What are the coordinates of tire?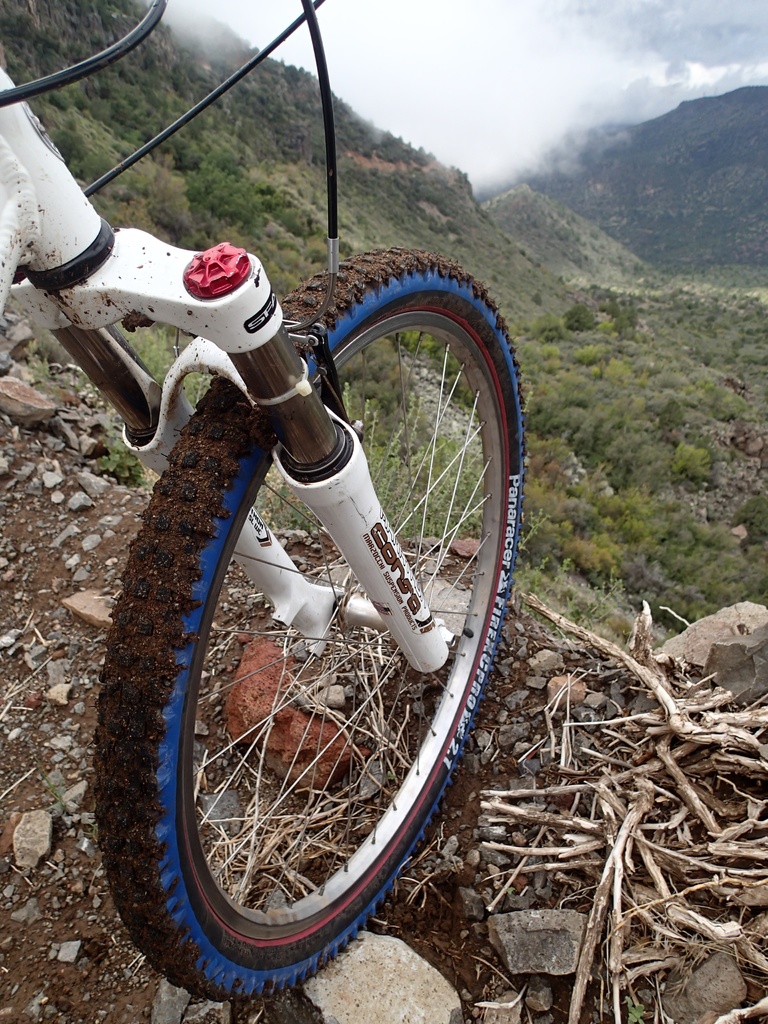
pyautogui.locateOnScreen(88, 244, 525, 1004).
